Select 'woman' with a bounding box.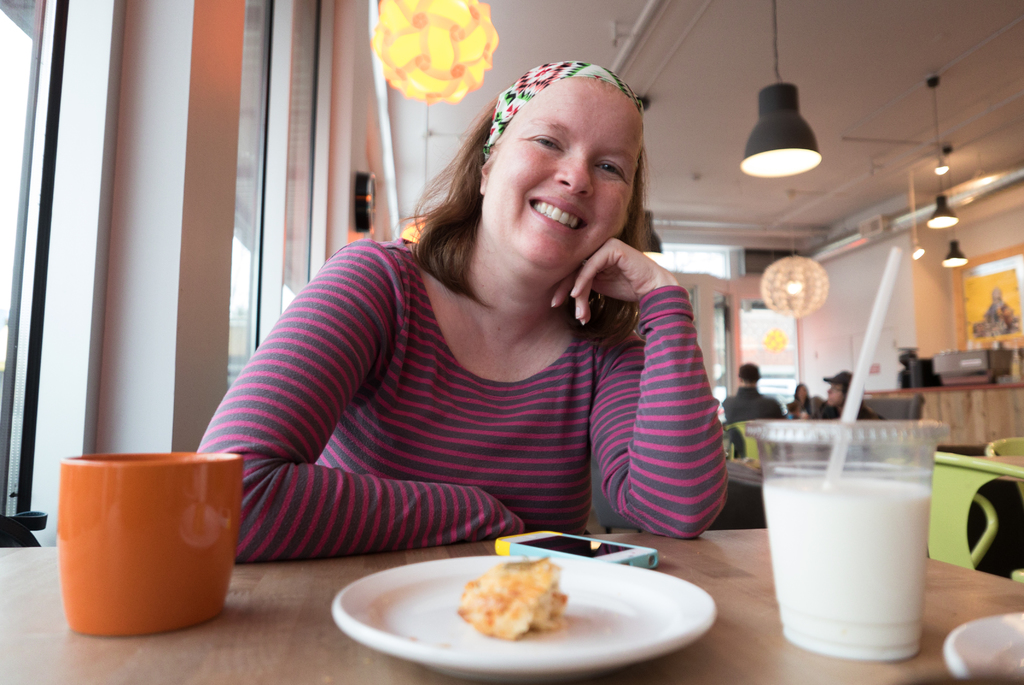
select_region(195, 58, 729, 566).
